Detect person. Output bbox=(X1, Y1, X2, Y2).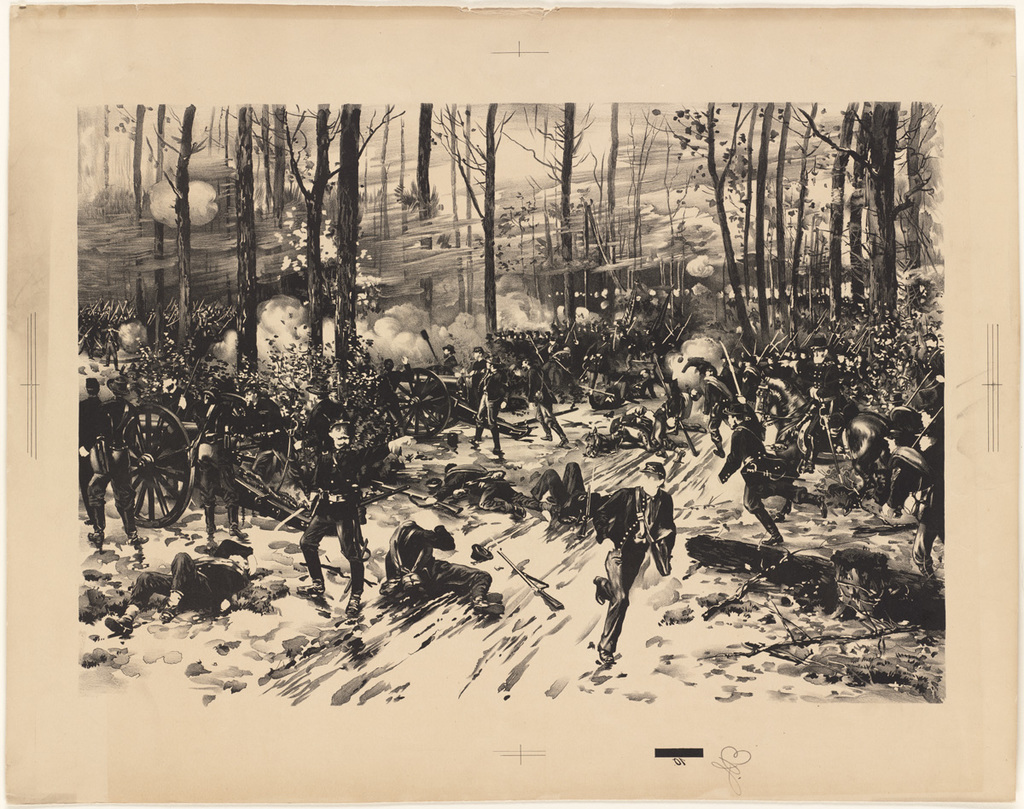
bbox=(607, 403, 673, 463).
